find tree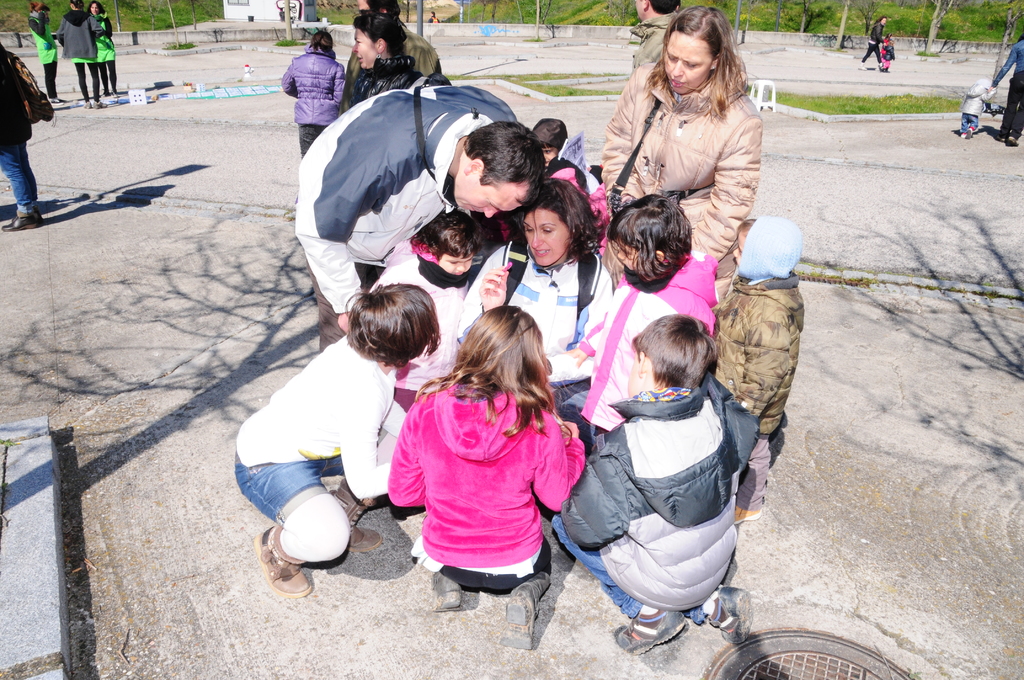
pyautogui.locateOnScreen(786, 0, 825, 32)
